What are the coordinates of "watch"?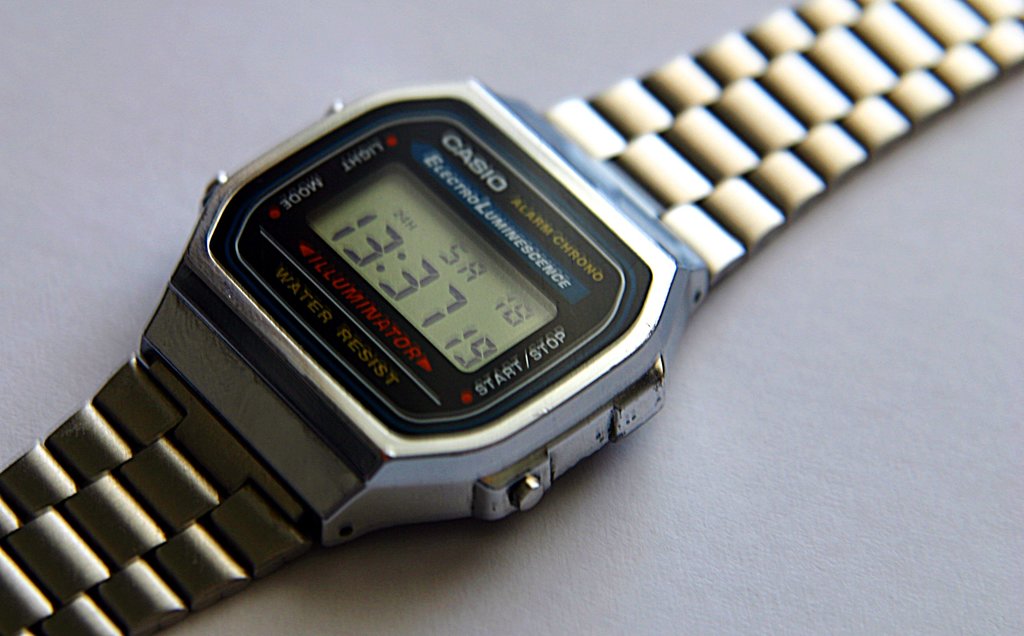
(0,0,1023,635).
